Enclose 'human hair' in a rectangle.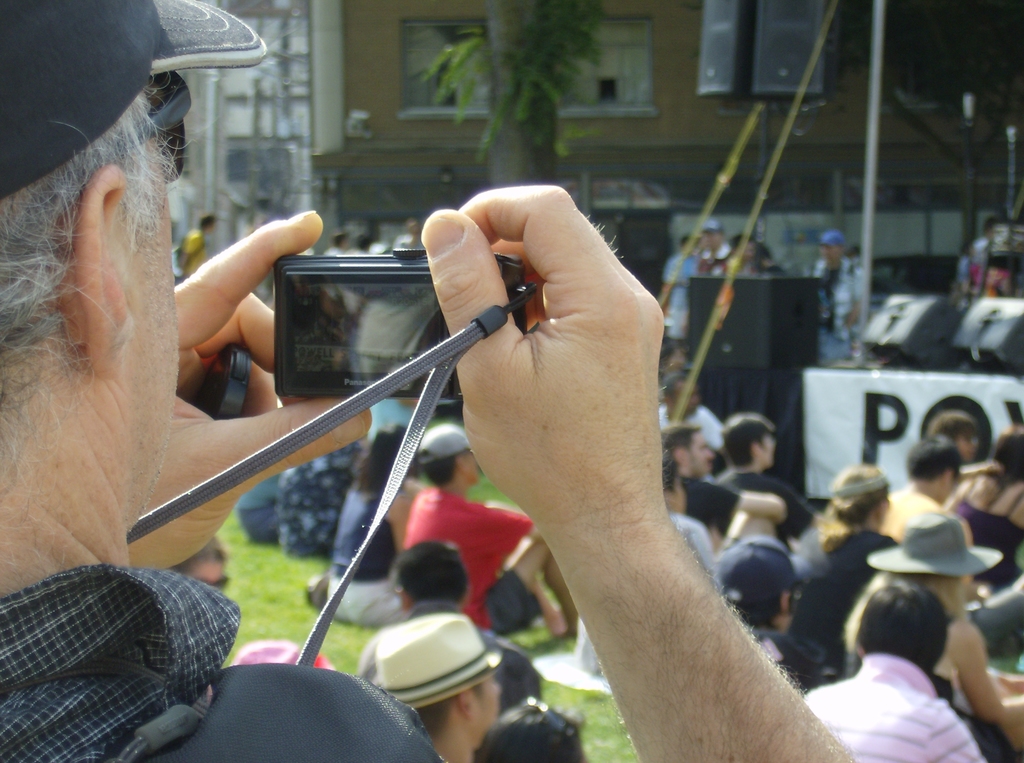
<region>849, 571, 948, 673</region>.
